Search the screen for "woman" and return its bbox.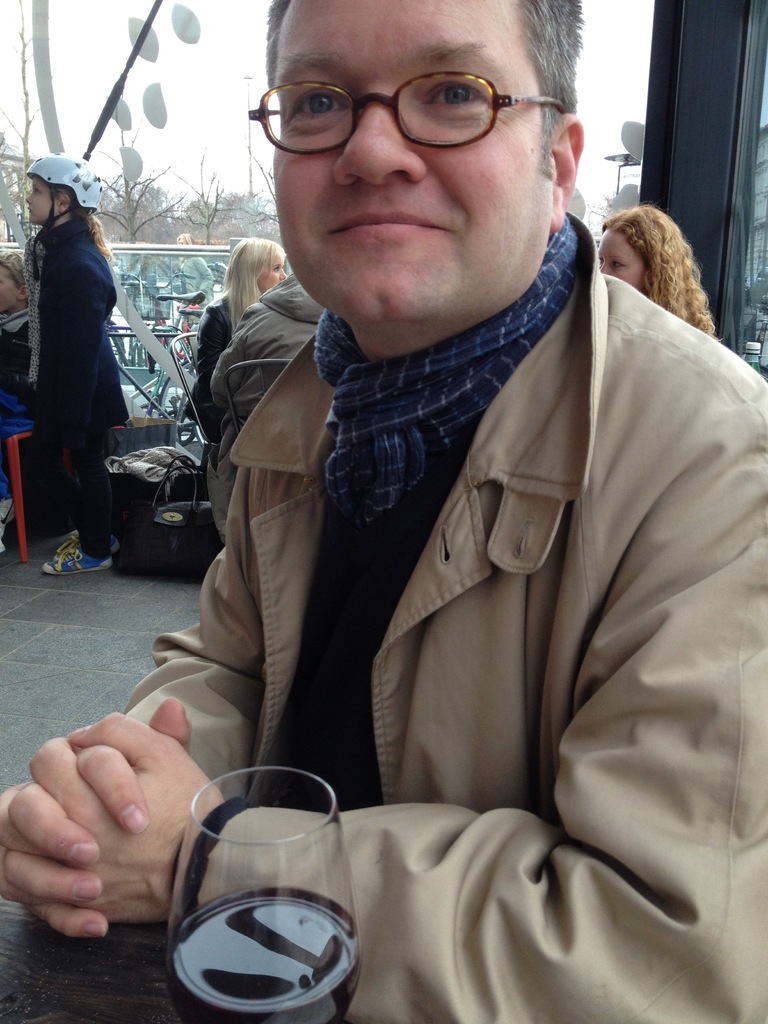
Found: x1=10 y1=145 x2=143 y2=577.
